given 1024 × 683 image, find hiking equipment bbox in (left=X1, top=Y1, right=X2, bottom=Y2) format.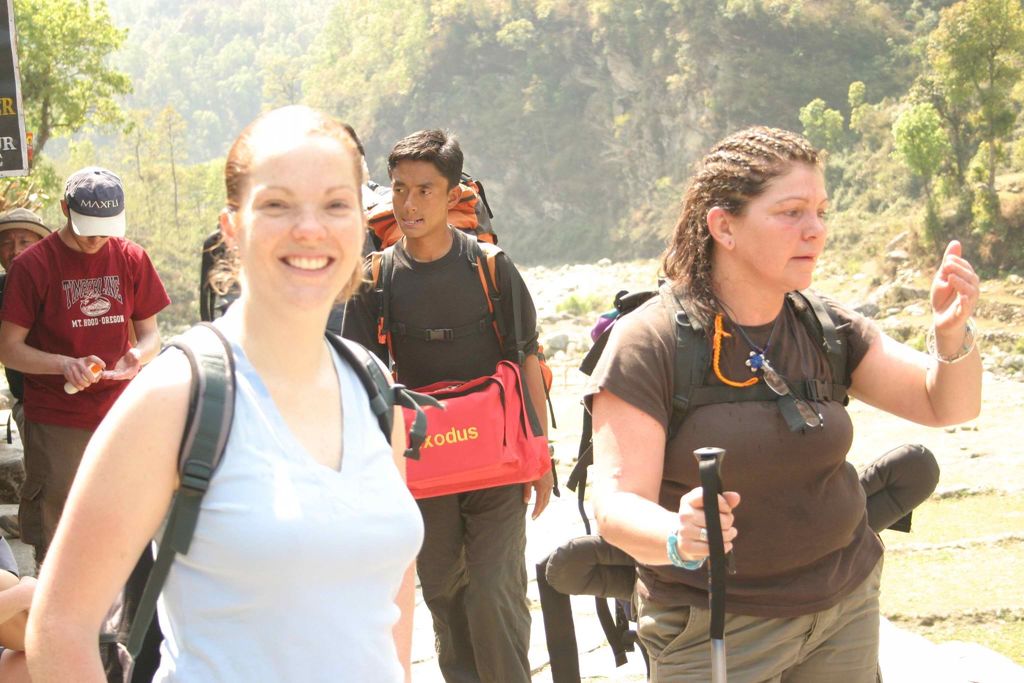
(left=348, top=180, right=563, bottom=495).
